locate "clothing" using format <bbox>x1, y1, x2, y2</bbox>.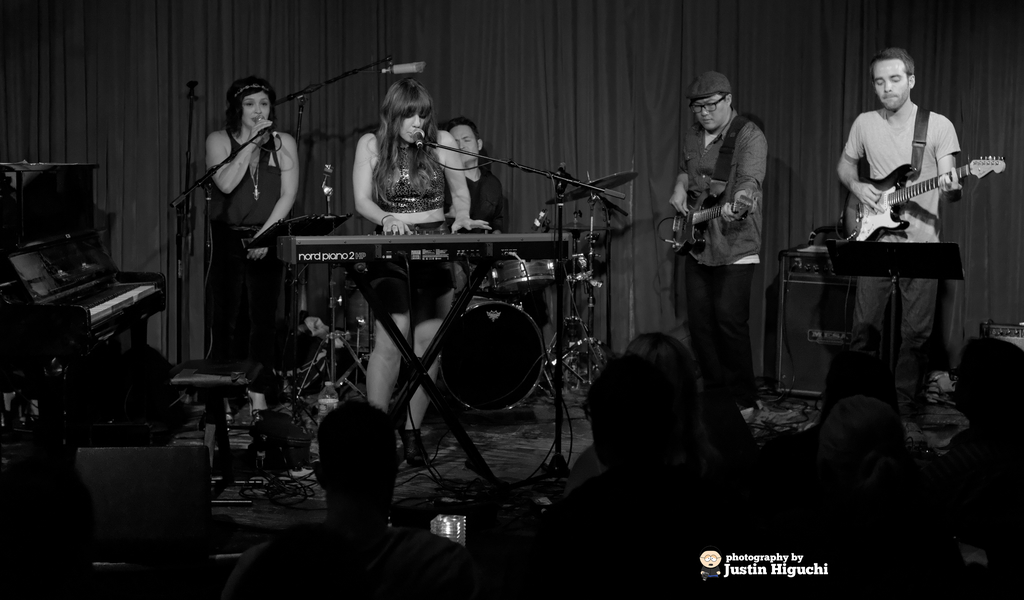
<bbox>453, 168, 506, 309</bbox>.
